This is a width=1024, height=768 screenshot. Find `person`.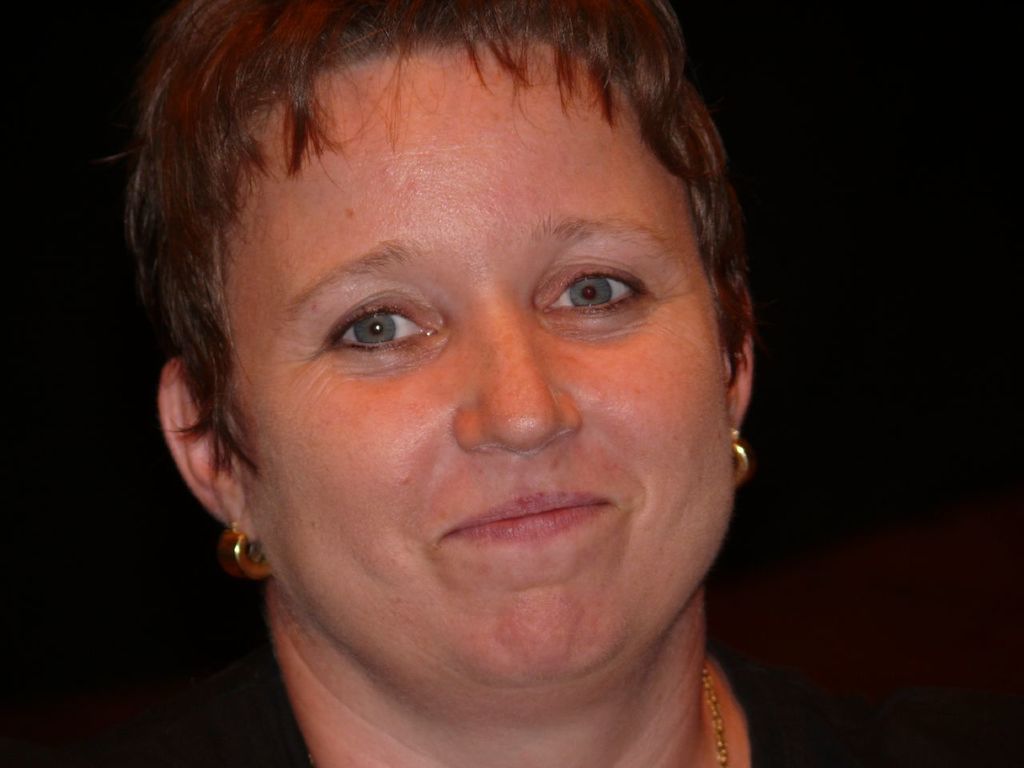
Bounding box: 97:0:990:767.
